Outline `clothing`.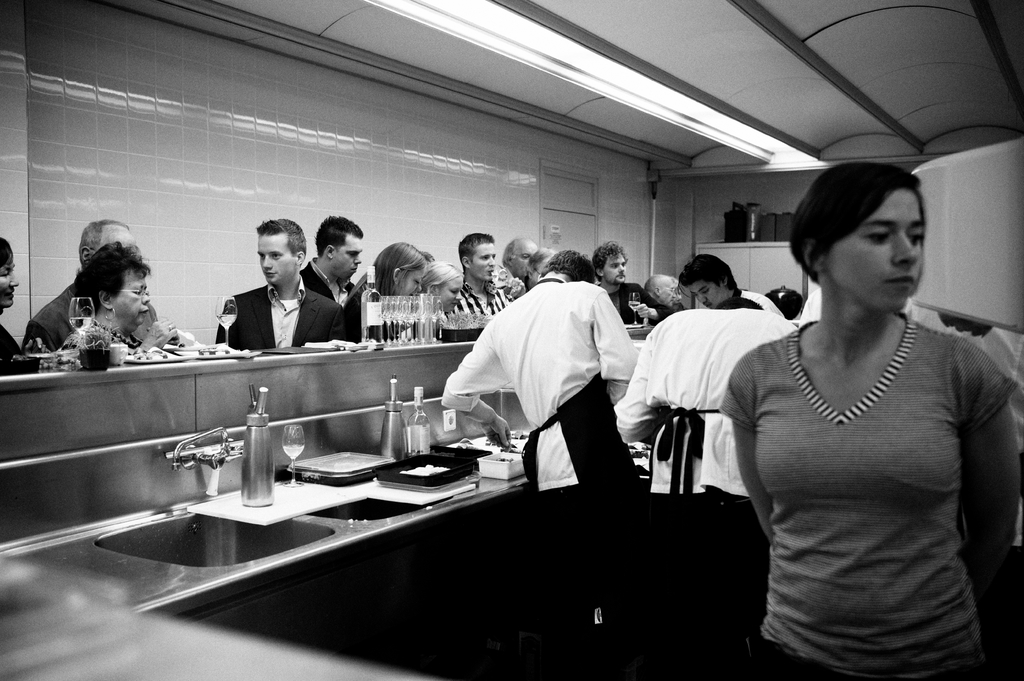
Outline: detection(0, 324, 27, 376).
